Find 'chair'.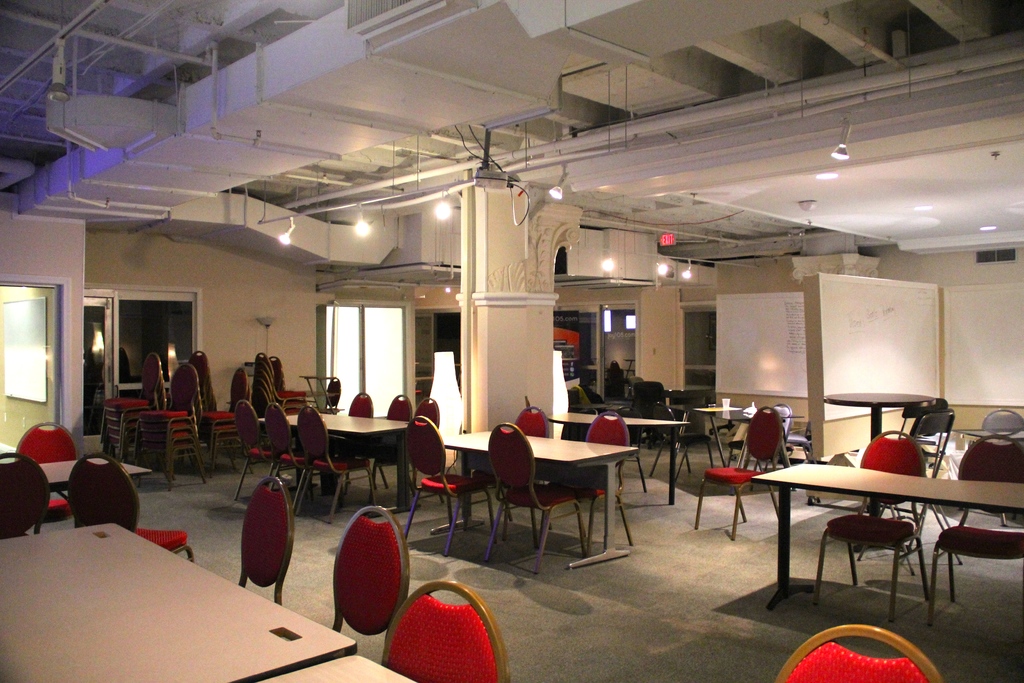
rect(17, 419, 83, 531).
